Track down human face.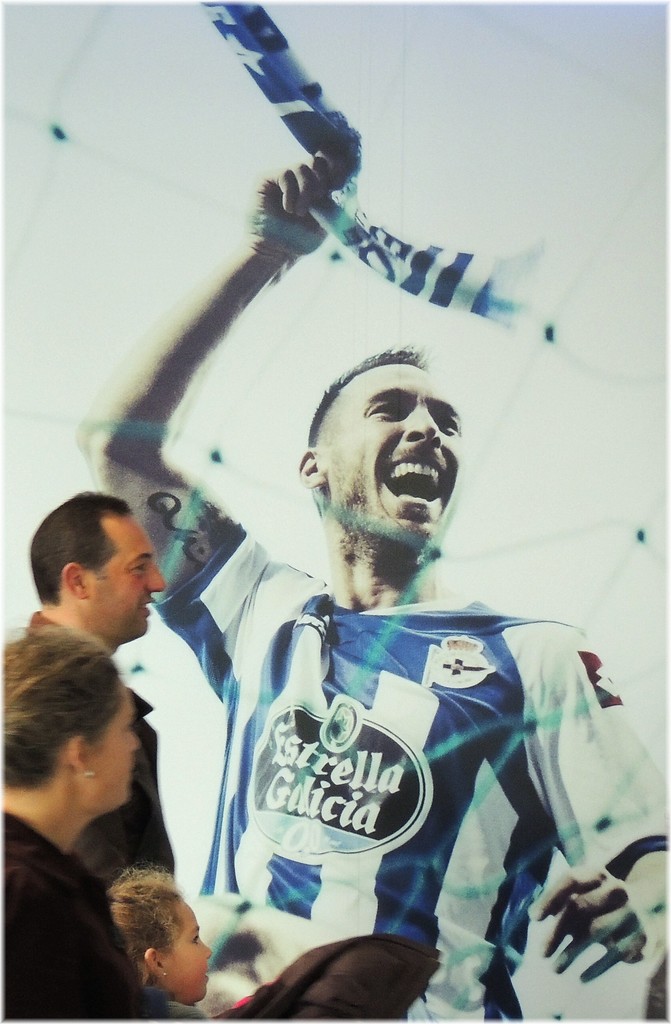
Tracked to [87, 510, 166, 636].
